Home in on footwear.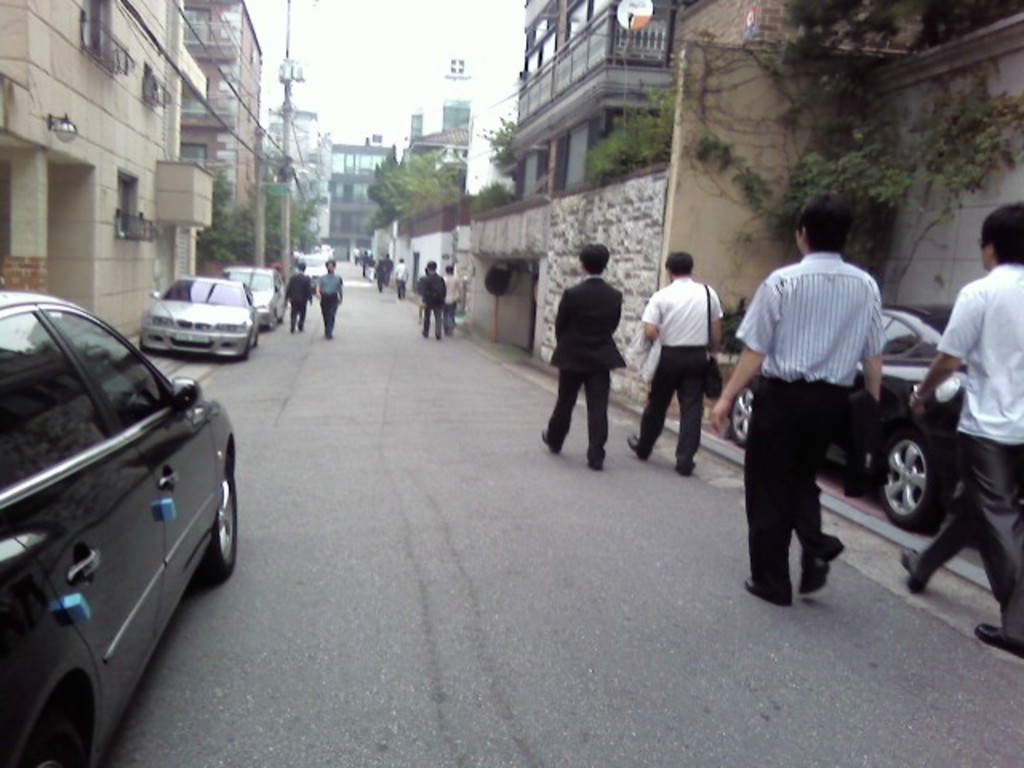
Homed in at (x1=744, y1=574, x2=786, y2=603).
